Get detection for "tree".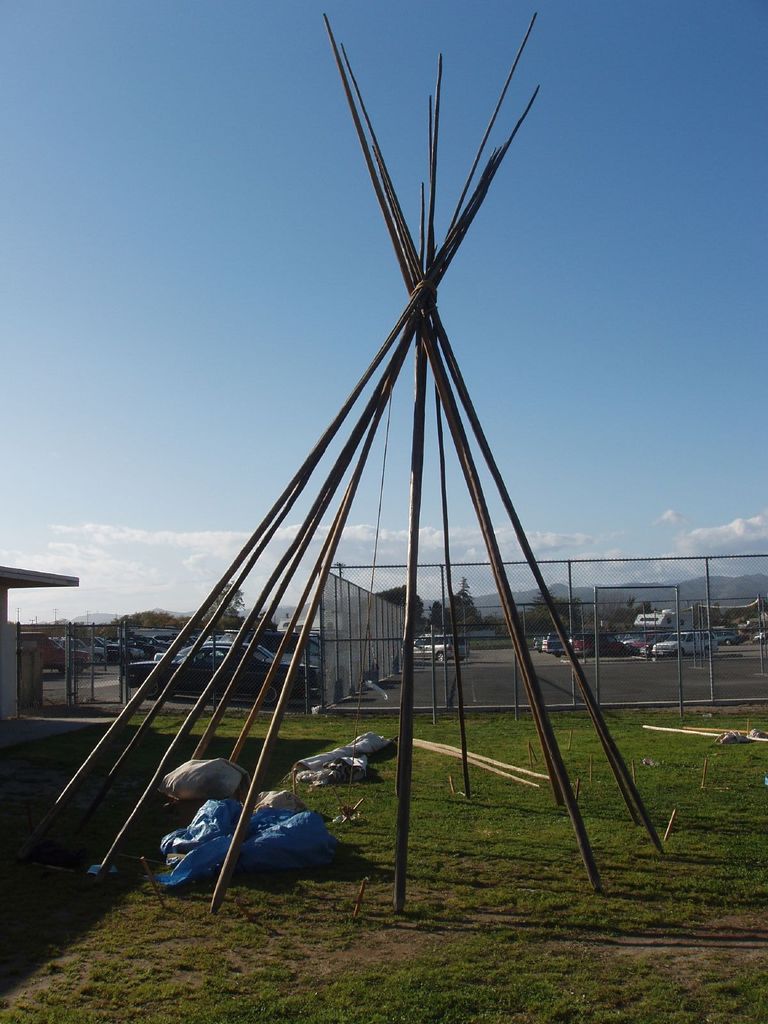
Detection: 104 609 198 637.
